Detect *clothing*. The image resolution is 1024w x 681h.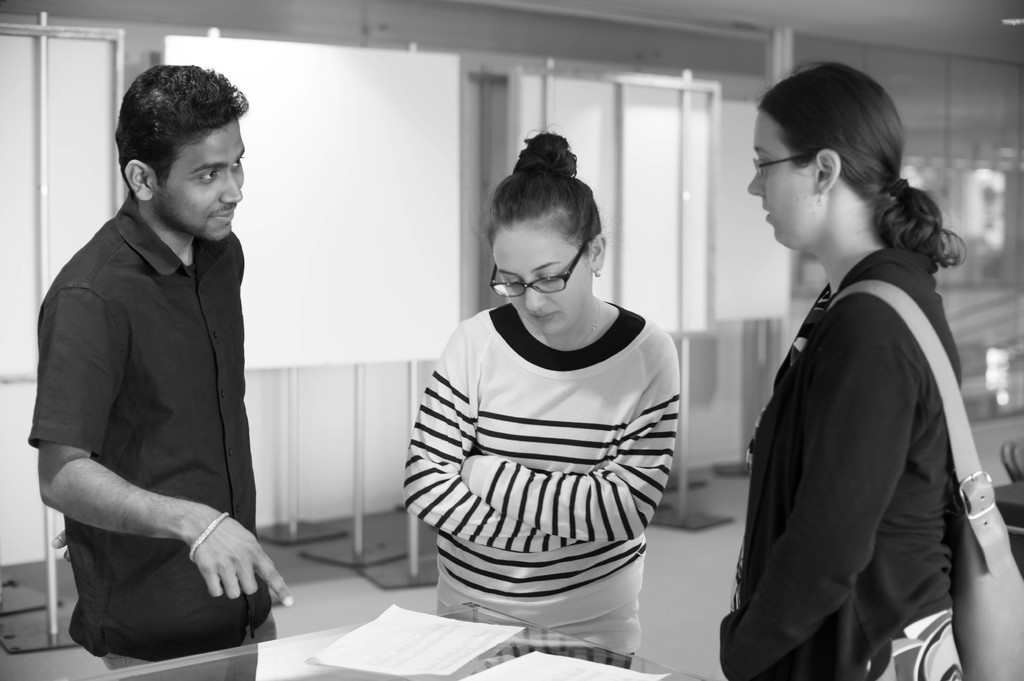
<region>409, 307, 683, 671</region>.
